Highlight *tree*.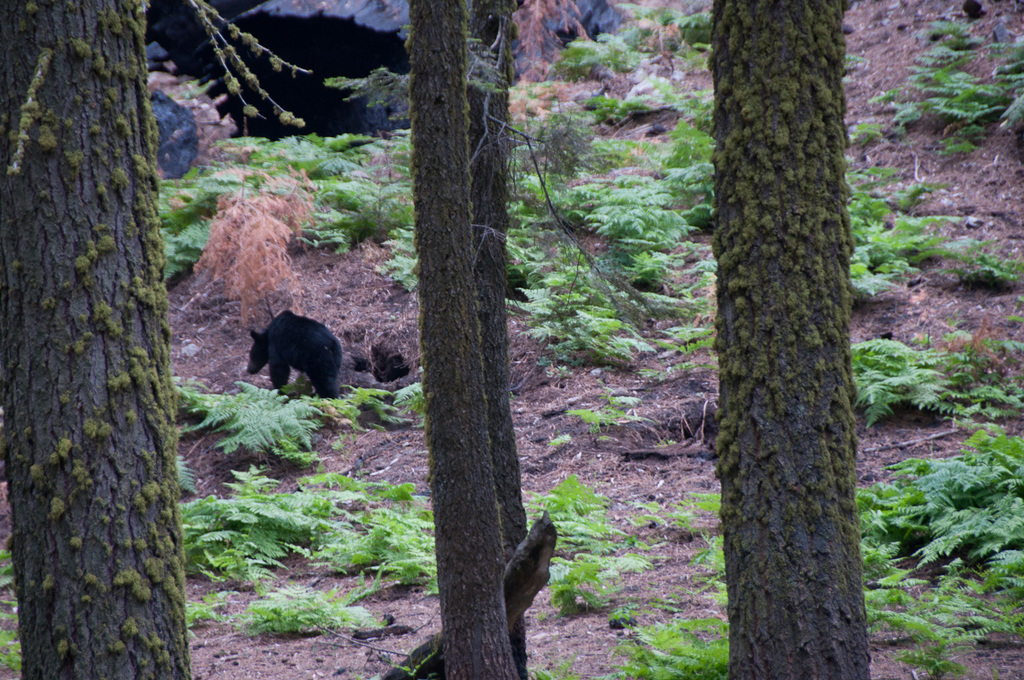
Highlighted region: (712,0,876,677).
